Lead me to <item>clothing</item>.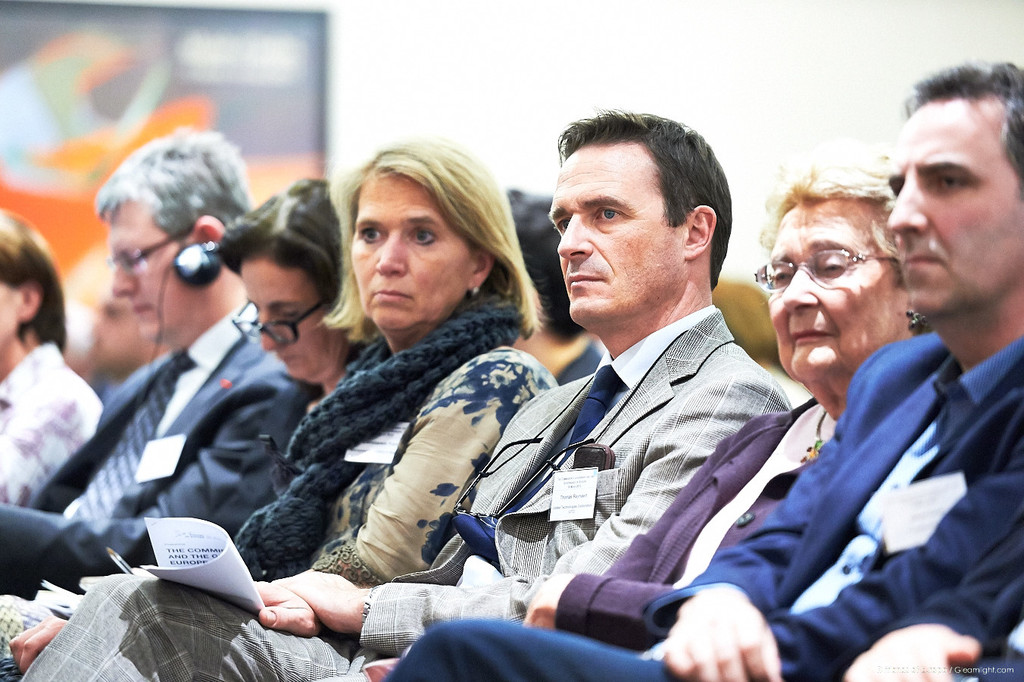
Lead to locate(0, 291, 554, 681).
